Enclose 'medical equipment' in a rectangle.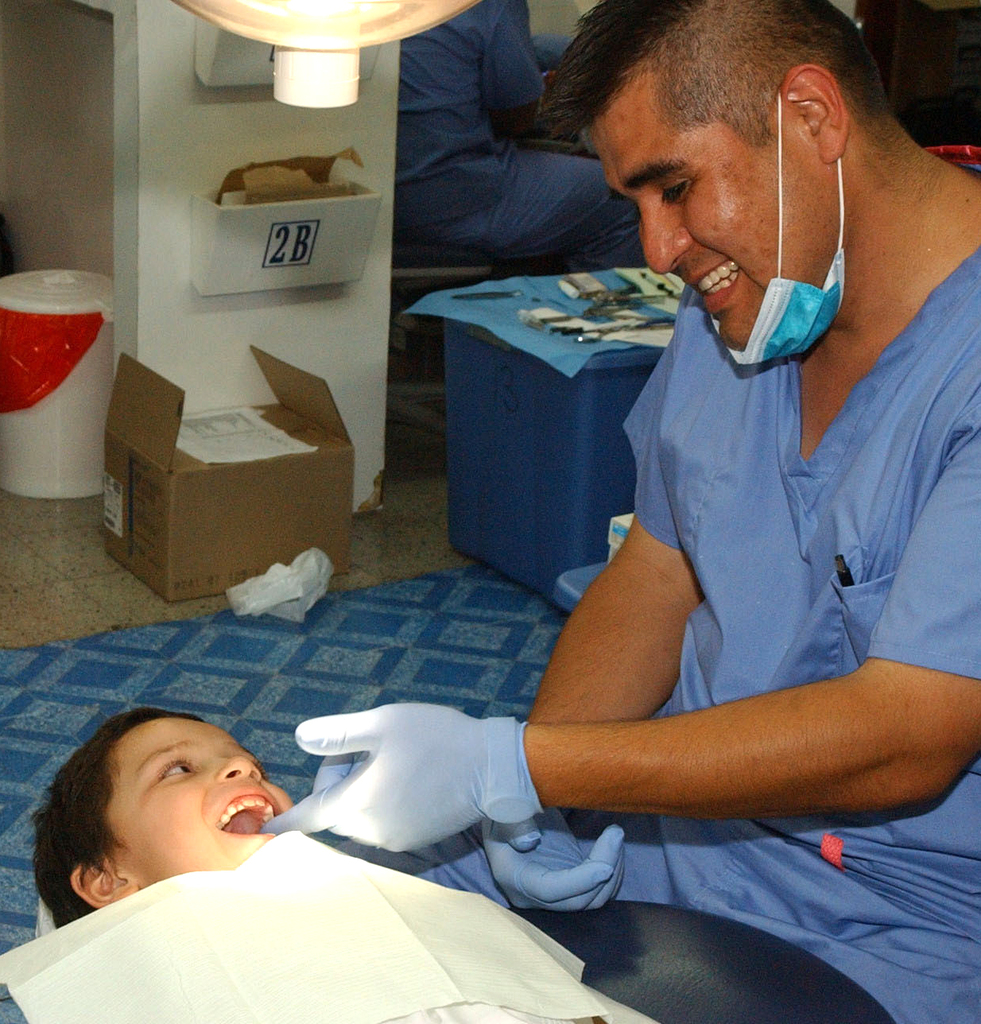
locate(404, 265, 689, 617).
